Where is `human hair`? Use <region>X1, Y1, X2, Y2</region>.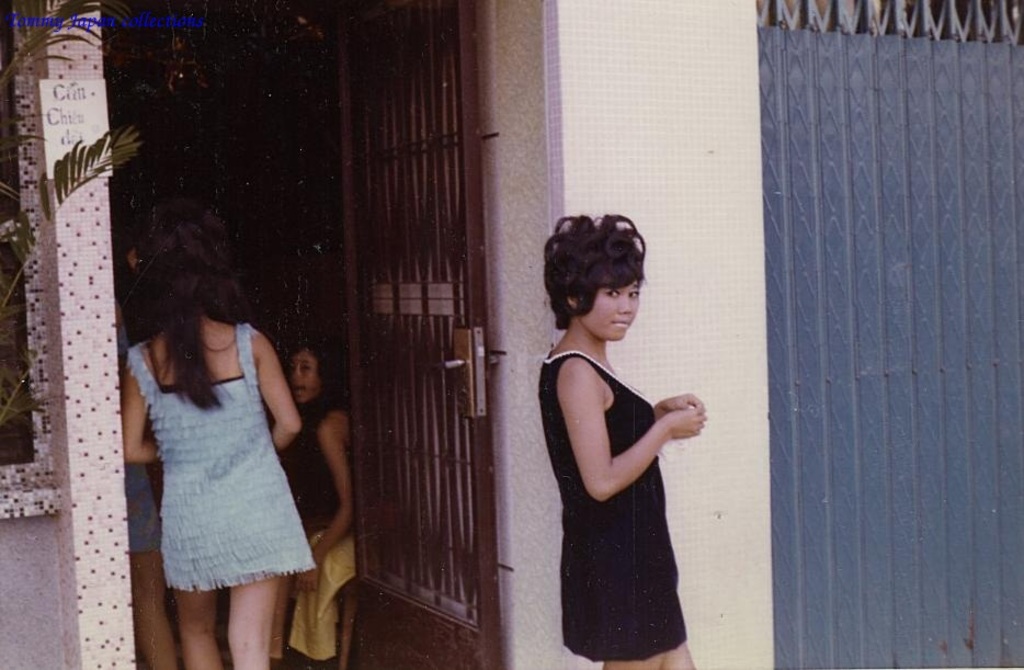
<region>133, 188, 254, 395</region>.
